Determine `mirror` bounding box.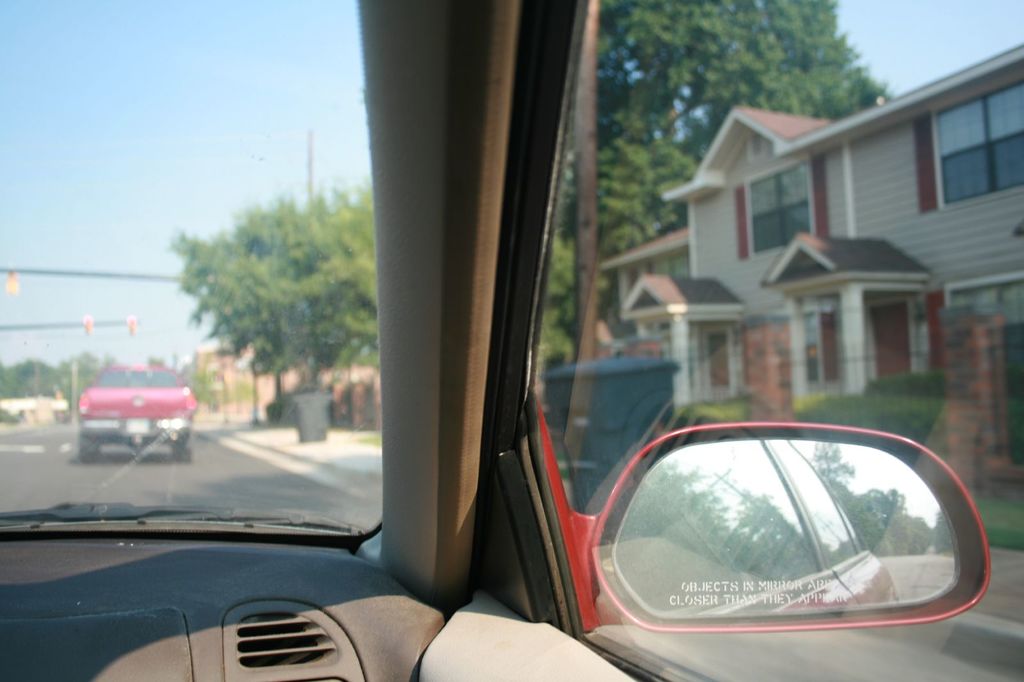
Determined: box(613, 438, 962, 617).
